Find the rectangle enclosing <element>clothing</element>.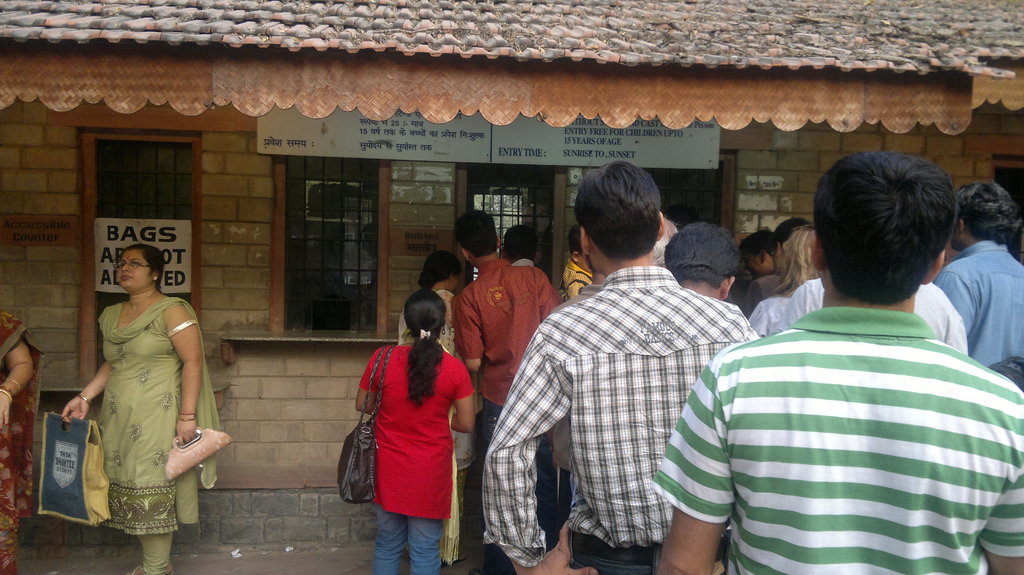
region(774, 278, 972, 359).
